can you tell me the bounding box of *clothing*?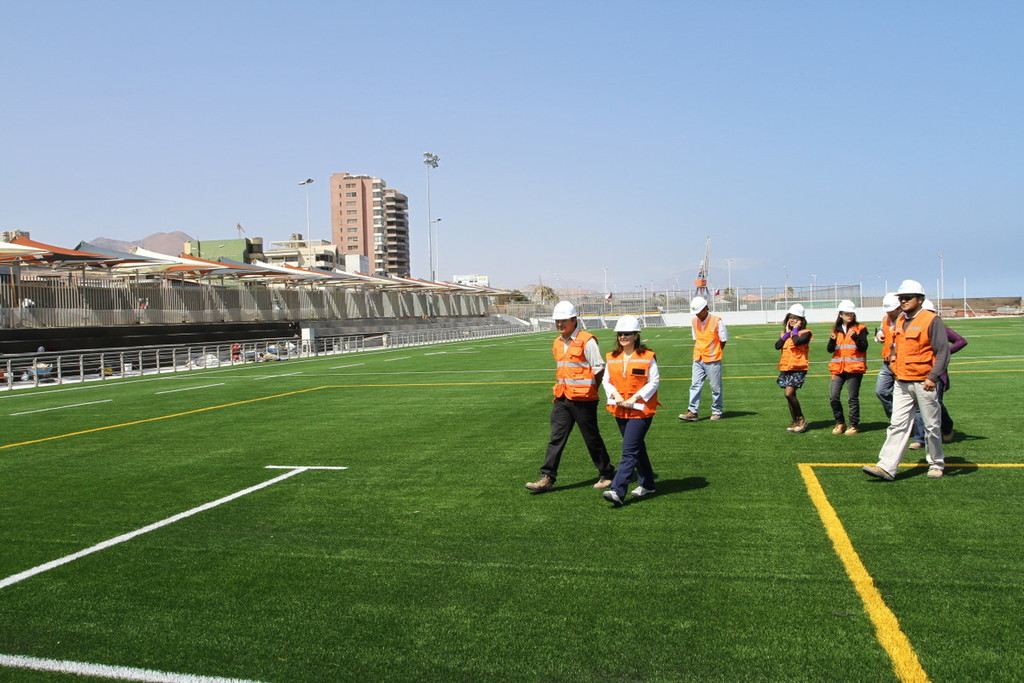
[x1=684, y1=364, x2=721, y2=416].
